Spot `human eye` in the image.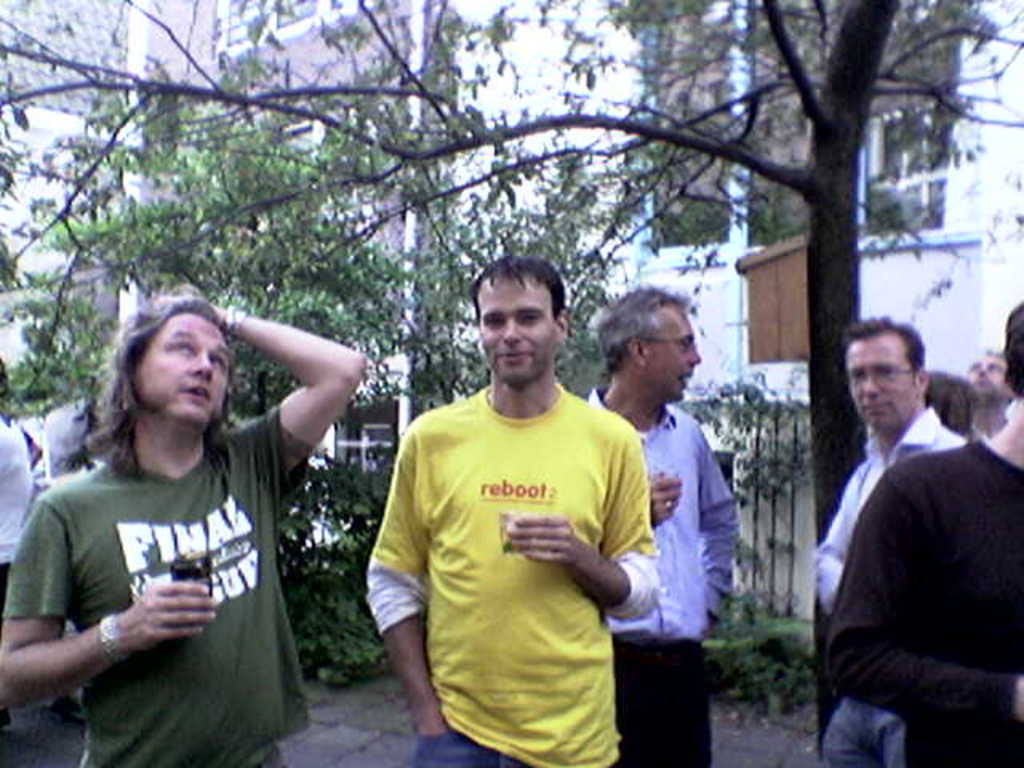
`human eye` found at {"x1": 170, "y1": 342, "x2": 198, "y2": 358}.
